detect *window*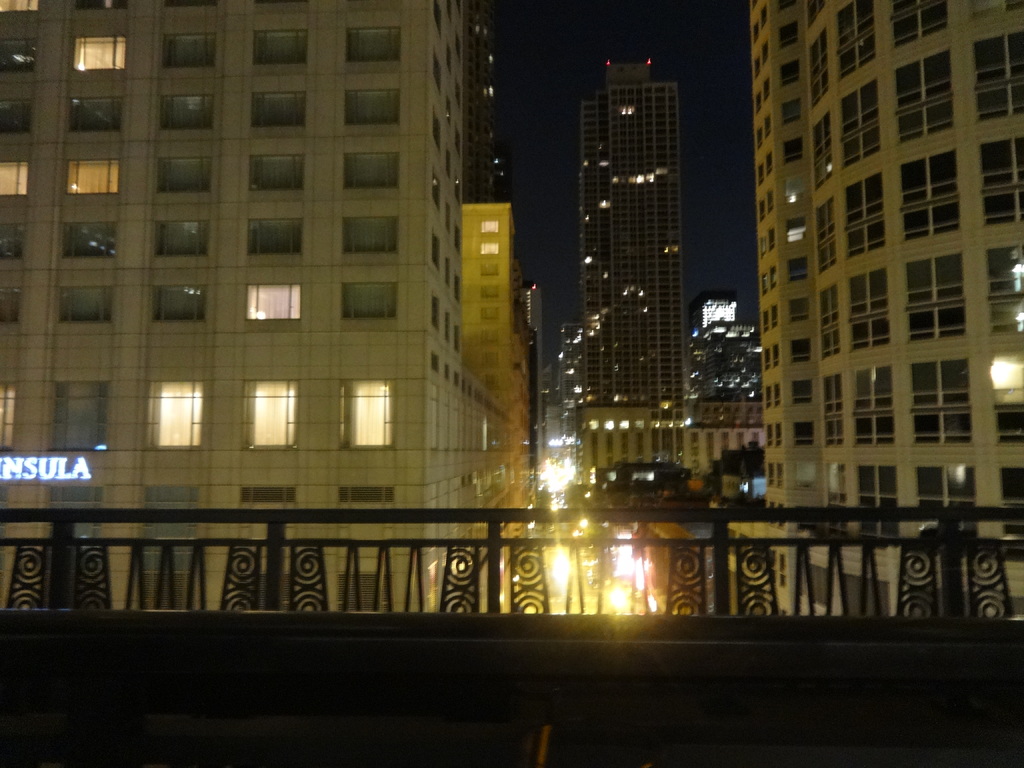
[left=589, top=420, right=602, bottom=428]
